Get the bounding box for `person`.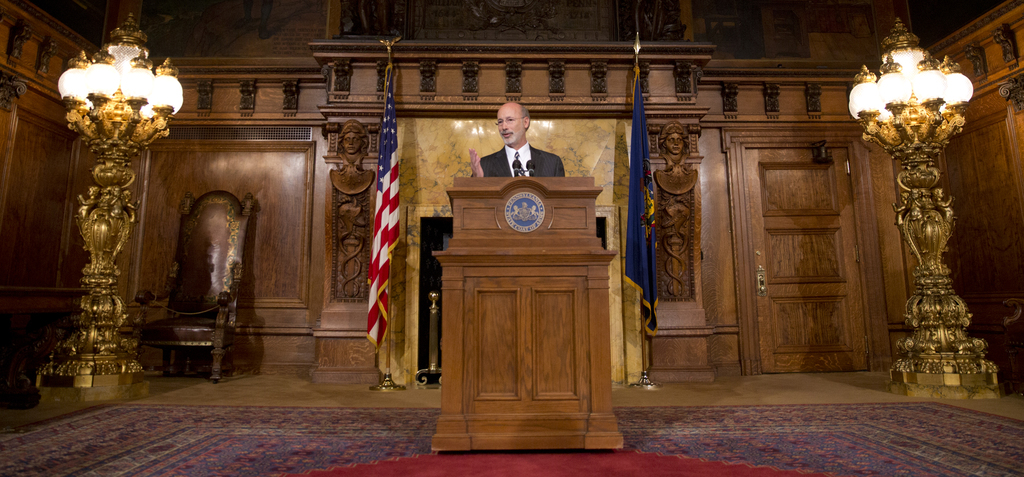
BBox(470, 102, 566, 179).
